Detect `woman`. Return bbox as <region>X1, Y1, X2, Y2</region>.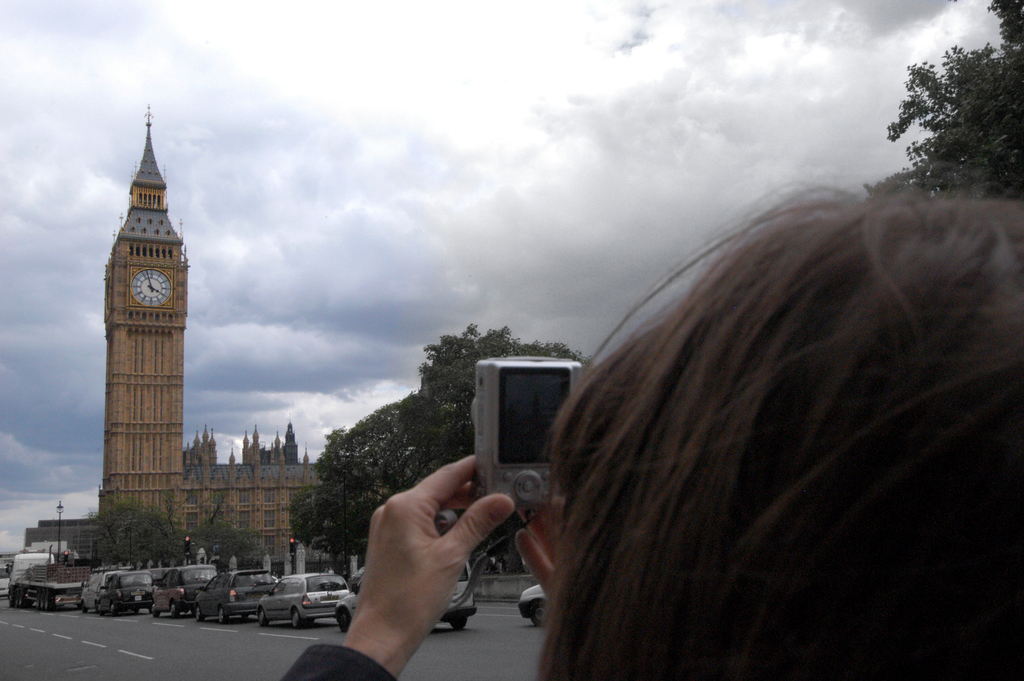
<region>380, 131, 947, 678</region>.
